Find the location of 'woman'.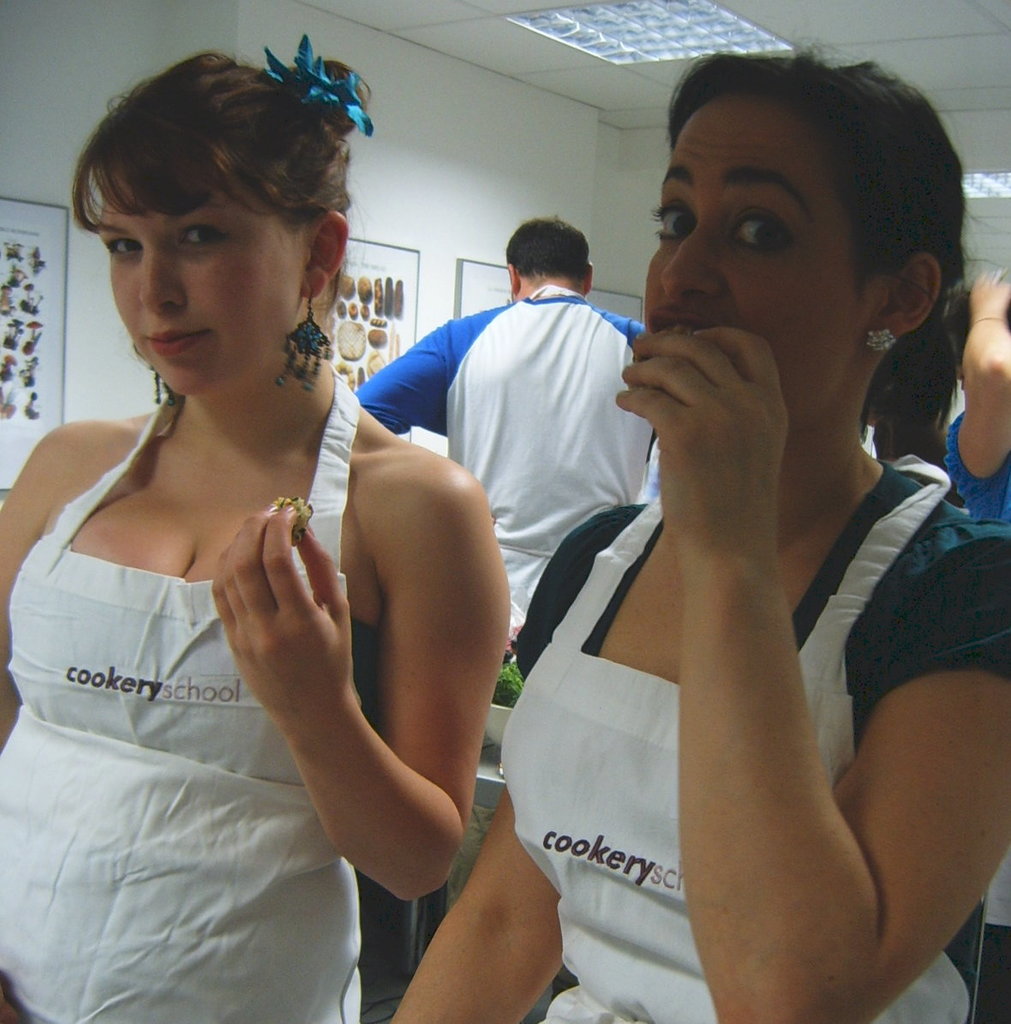
Location: x1=947 y1=272 x2=1010 y2=1023.
